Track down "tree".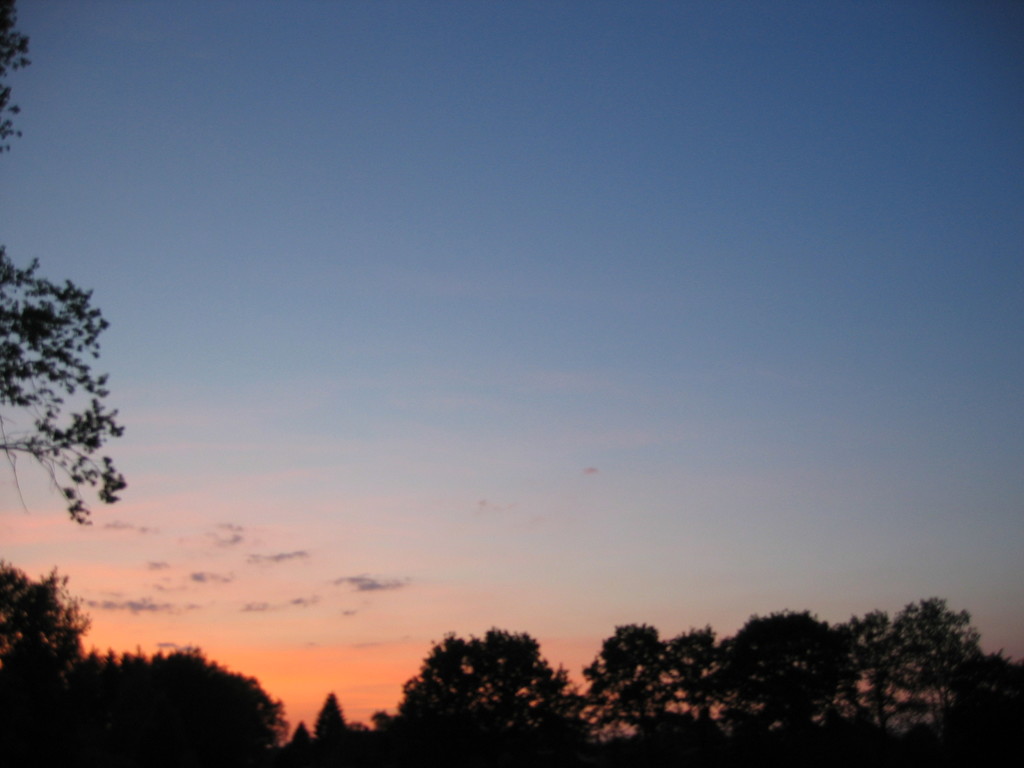
Tracked to box=[705, 601, 860, 767].
